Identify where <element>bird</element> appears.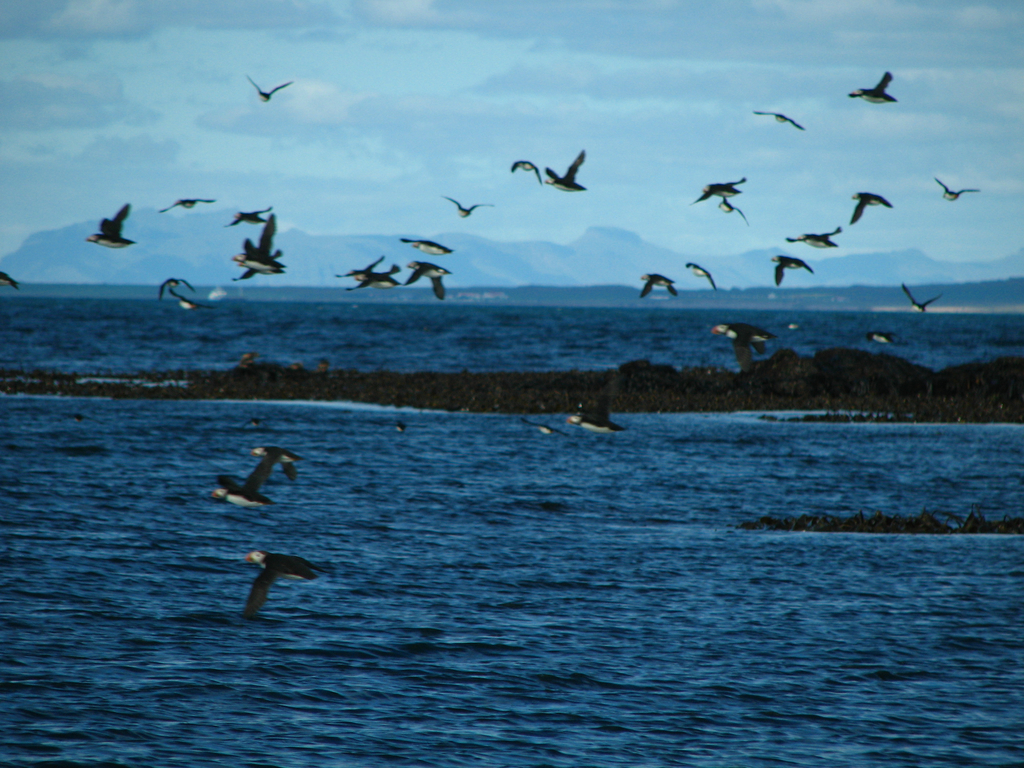
Appears at bbox(522, 420, 571, 440).
